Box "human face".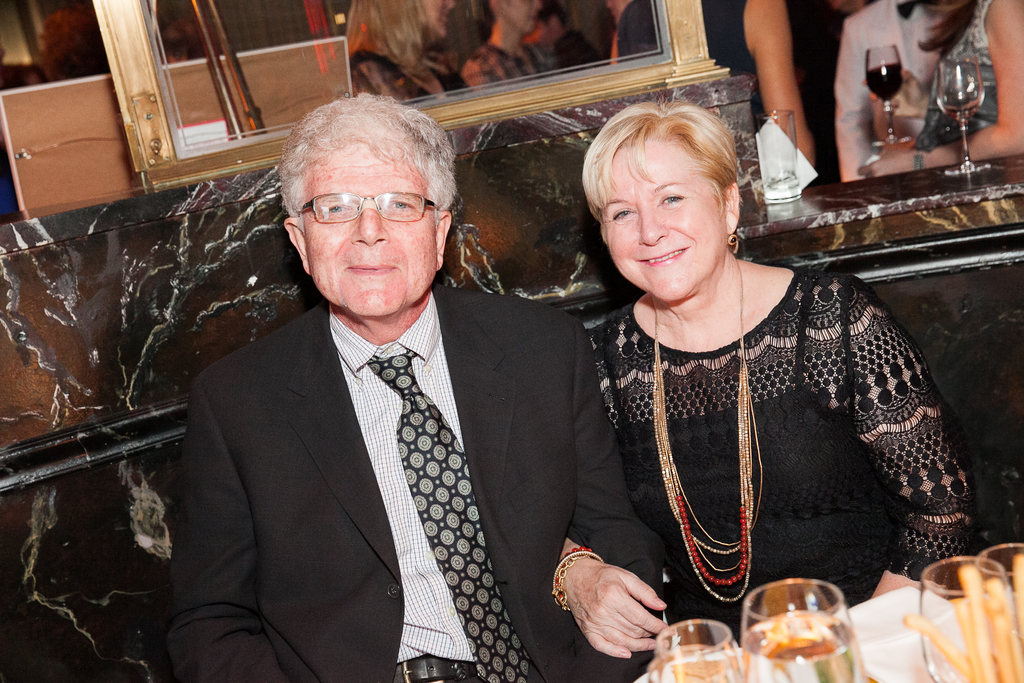
{"left": 598, "top": 143, "right": 726, "bottom": 306}.
